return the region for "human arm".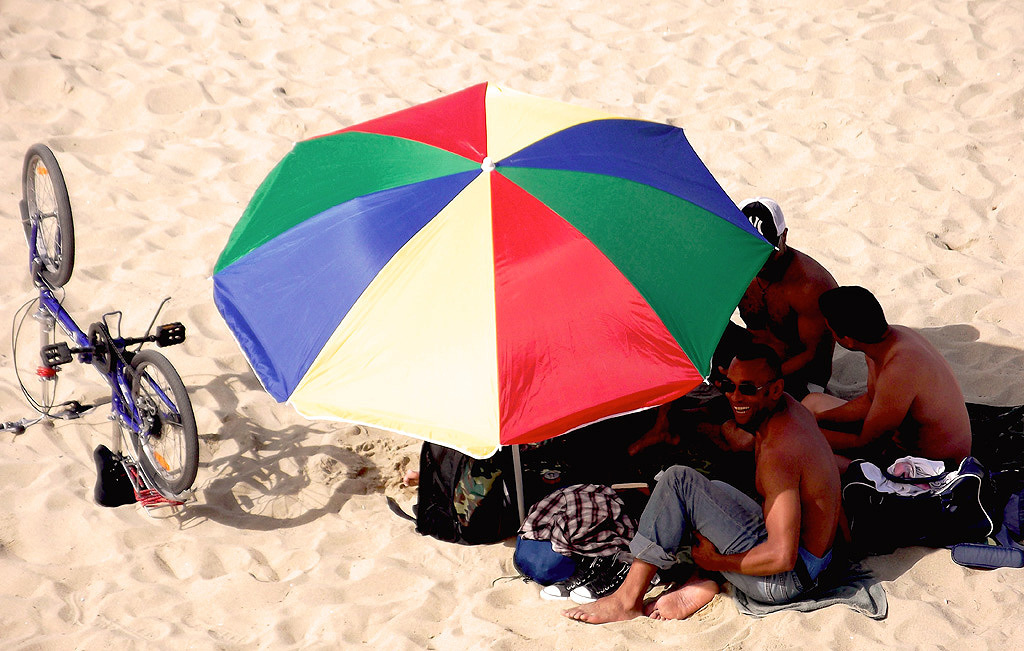
x1=685 y1=418 x2=799 y2=576.
